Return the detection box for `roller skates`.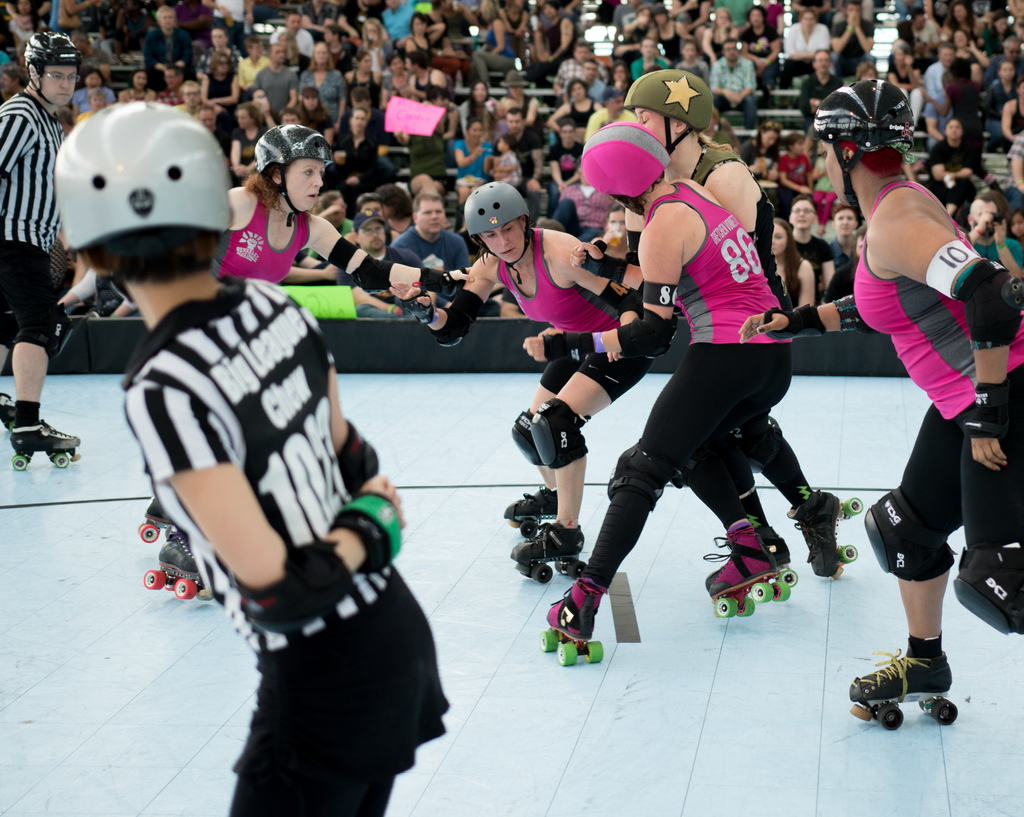
bbox(137, 492, 175, 541).
